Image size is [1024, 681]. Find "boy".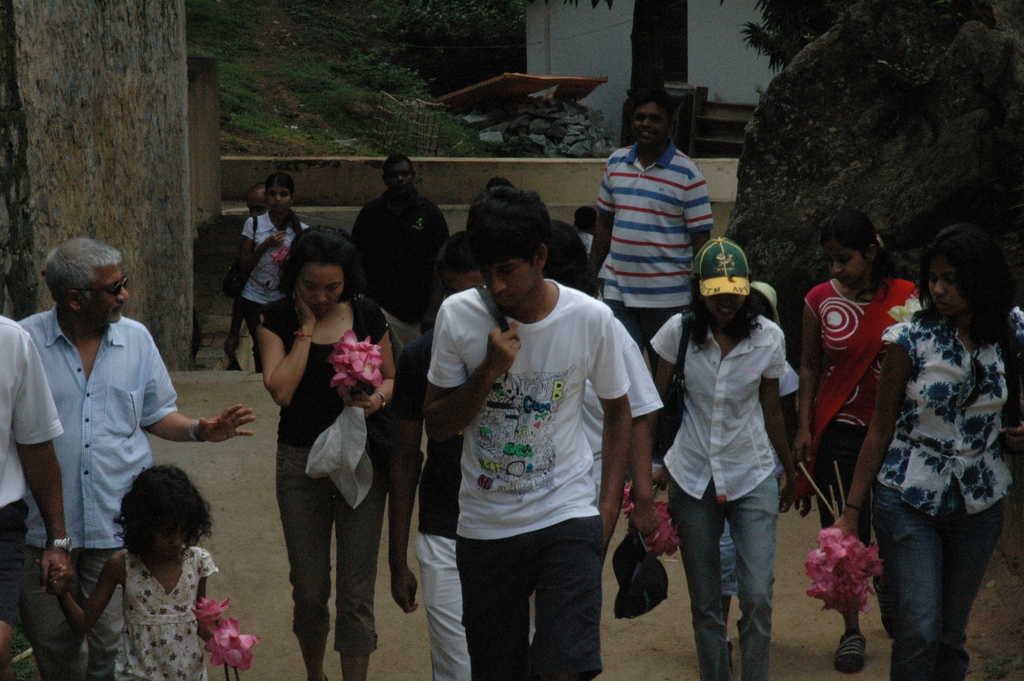
[589,85,712,340].
